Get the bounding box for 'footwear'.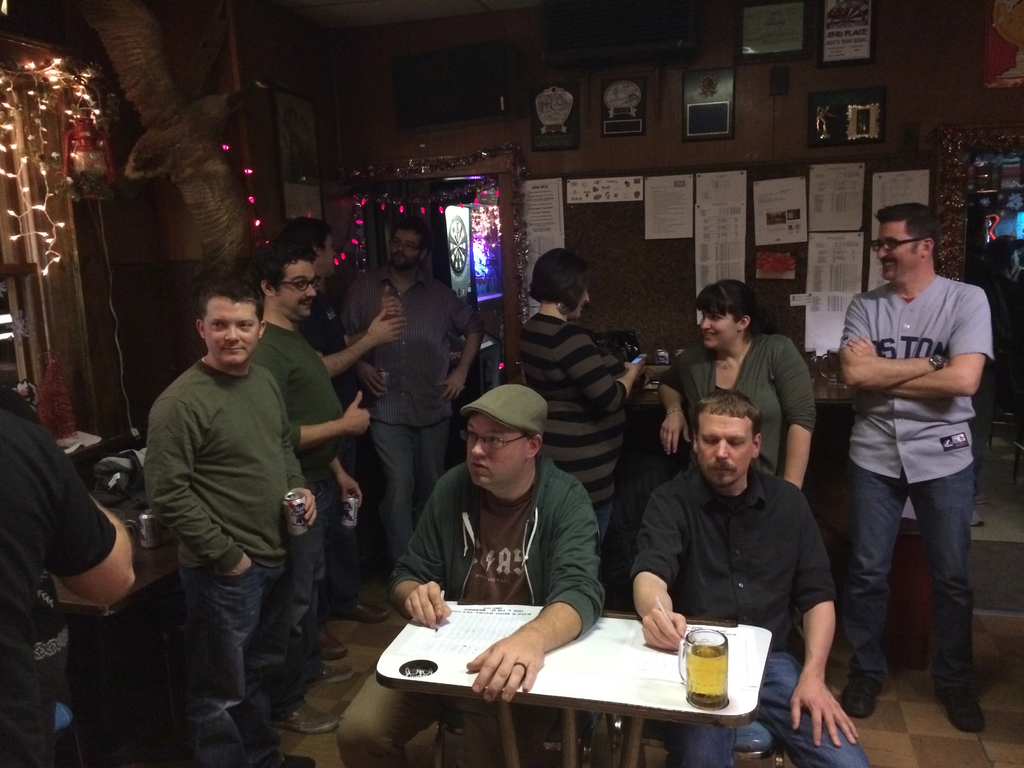
[320, 664, 358, 682].
